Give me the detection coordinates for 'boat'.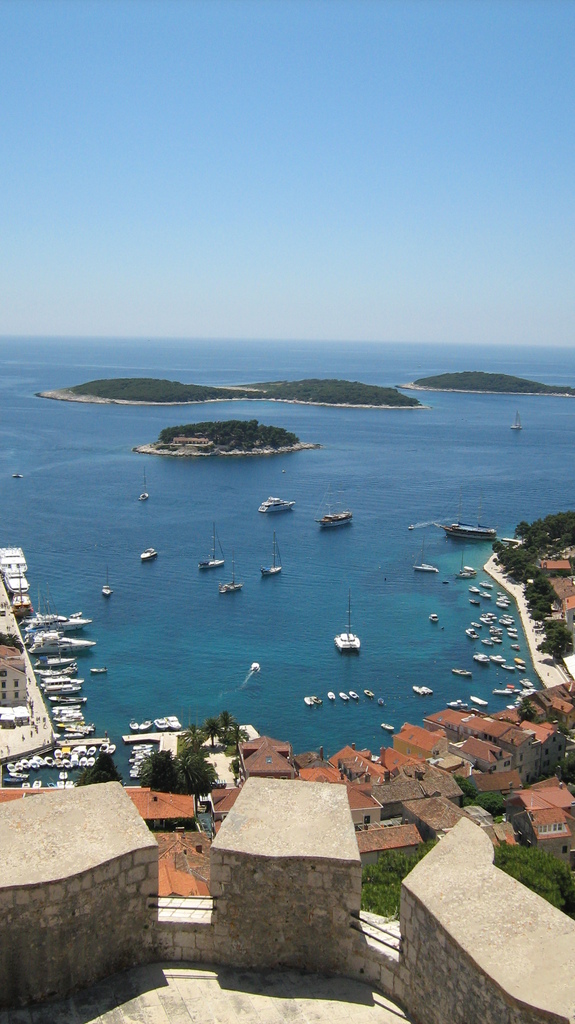
box=[352, 690, 360, 700].
